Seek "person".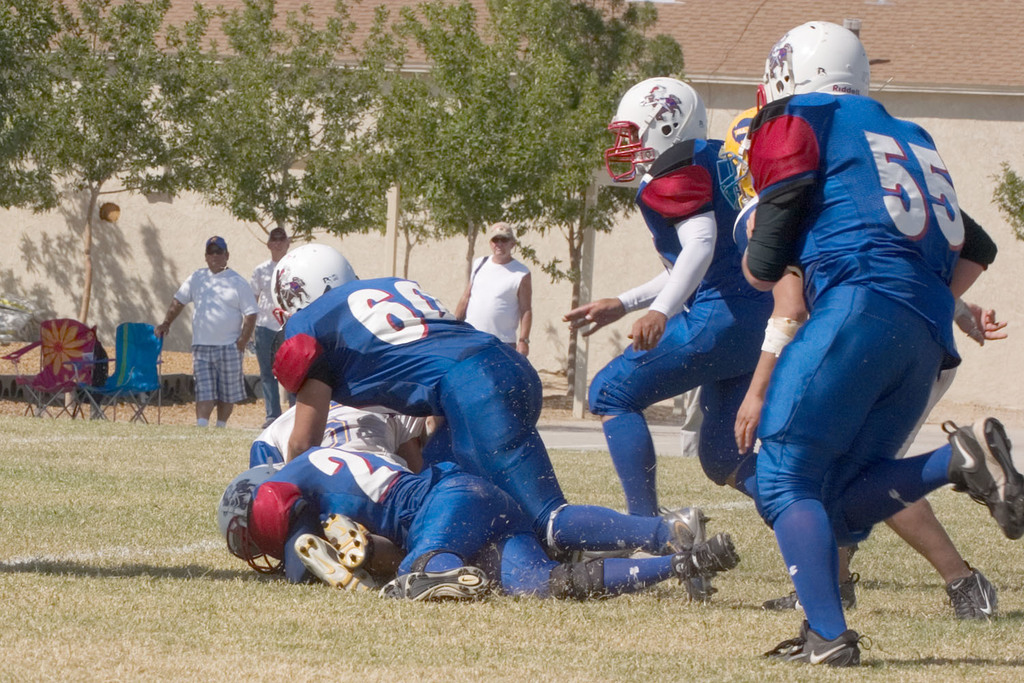
left=561, top=70, right=760, bottom=549.
